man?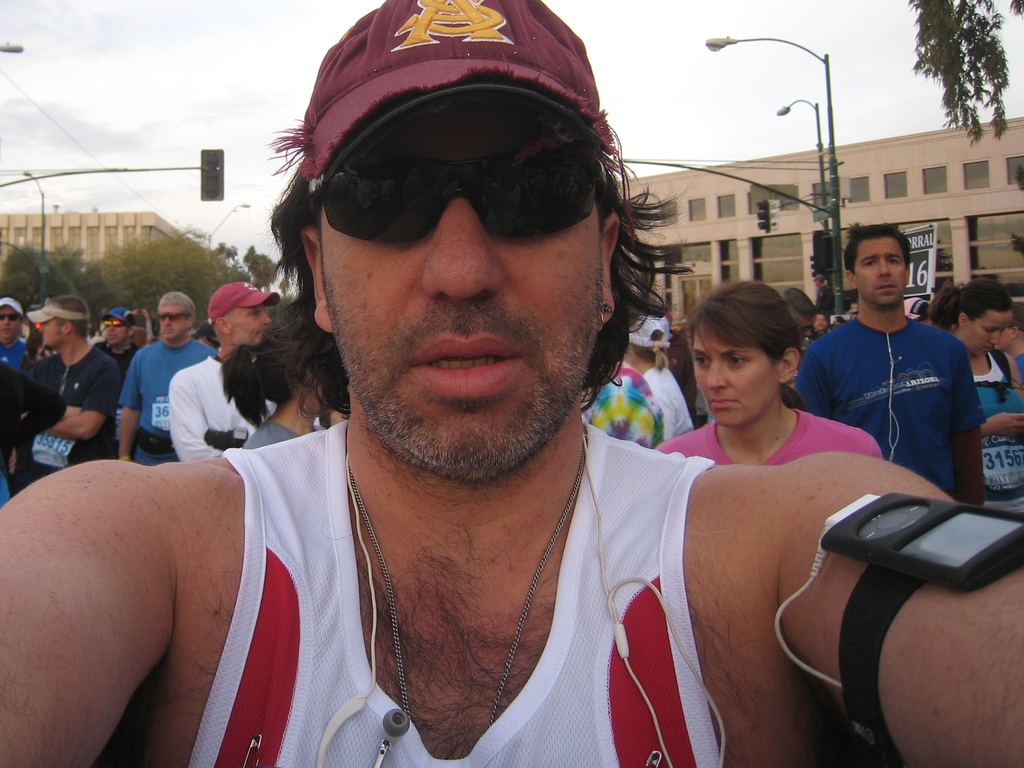
[0, 0, 1023, 767]
